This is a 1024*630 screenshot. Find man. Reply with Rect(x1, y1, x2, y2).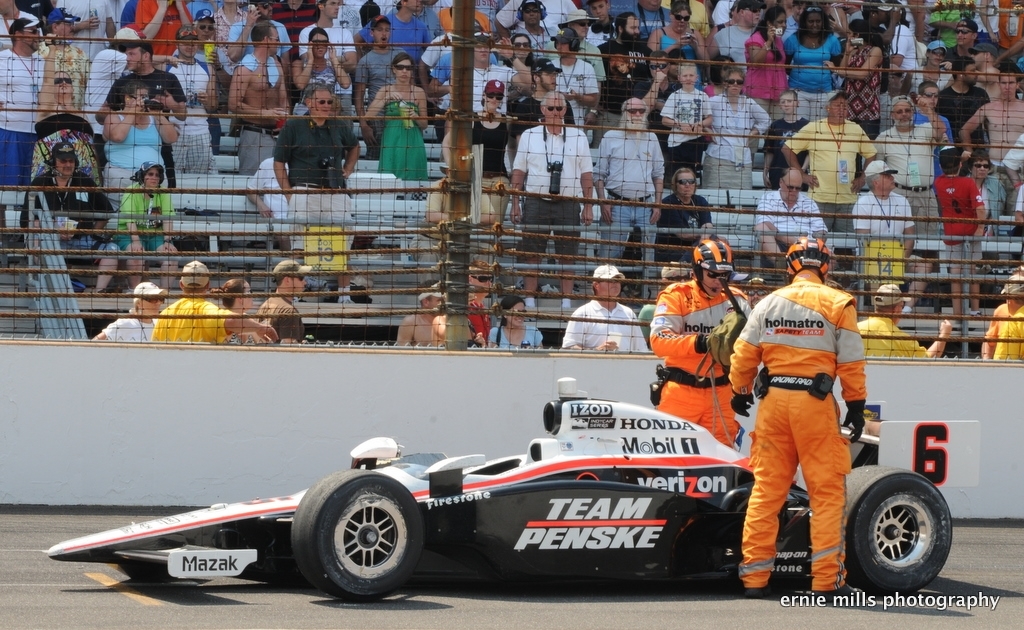
Rect(15, 145, 118, 298).
